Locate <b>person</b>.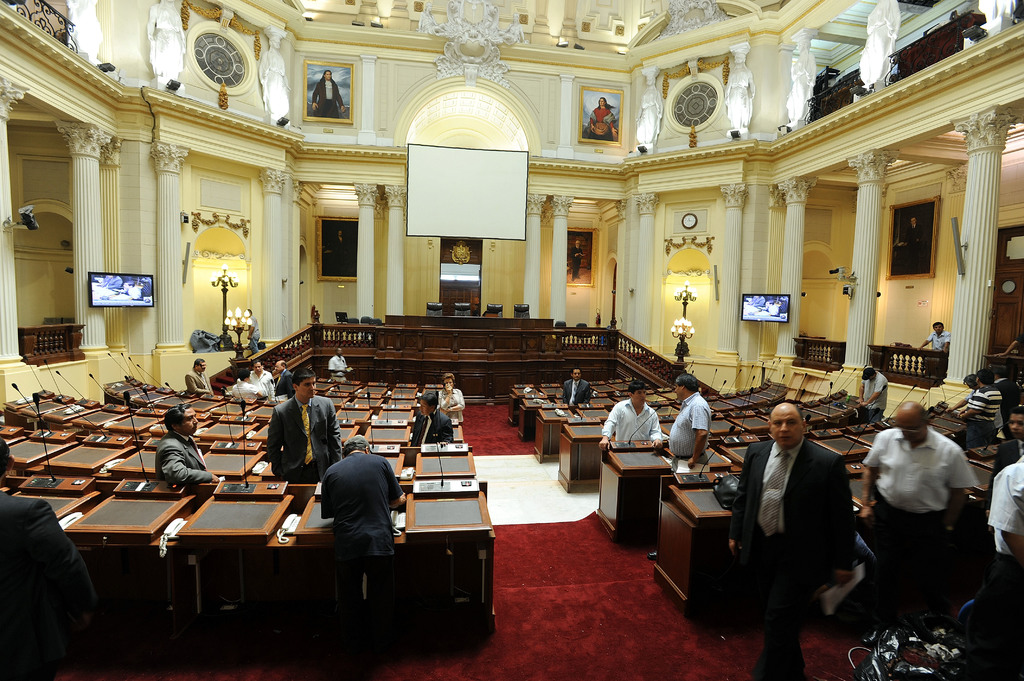
Bounding box: [left=410, top=390, right=452, bottom=447].
